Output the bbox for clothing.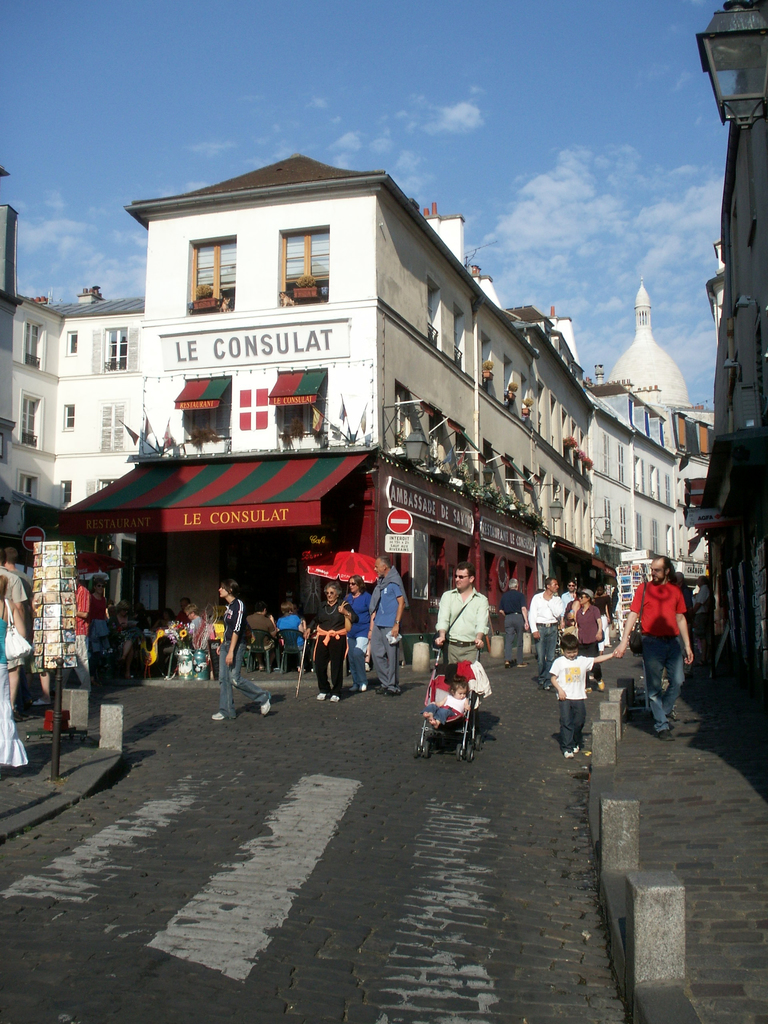
{"left": 424, "top": 693, "right": 468, "bottom": 723}.
